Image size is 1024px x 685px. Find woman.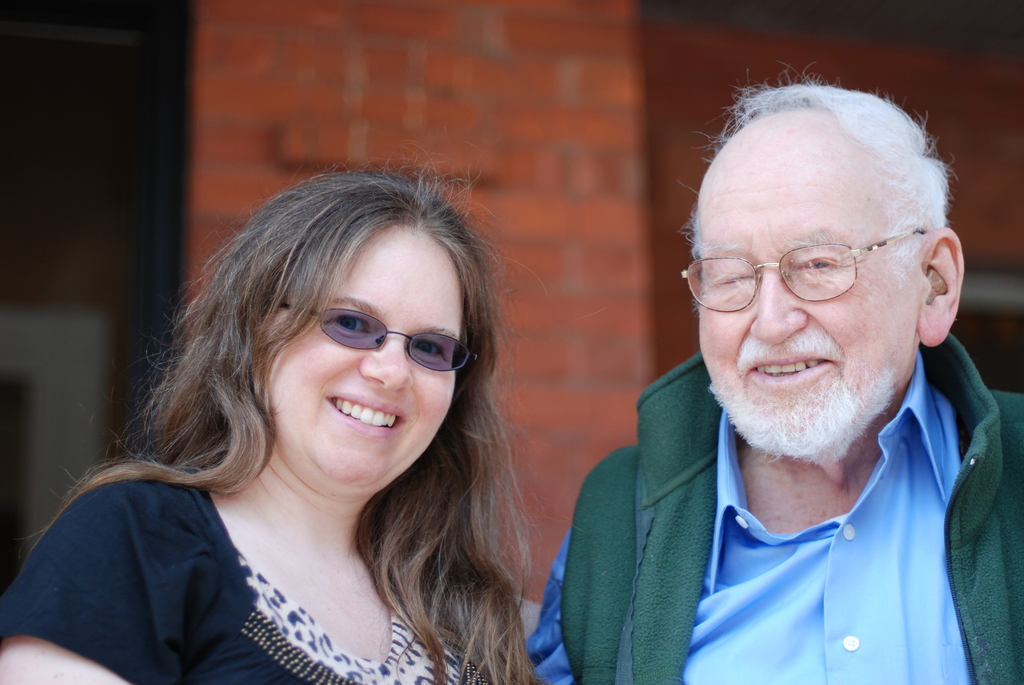
0/168/586/681.
